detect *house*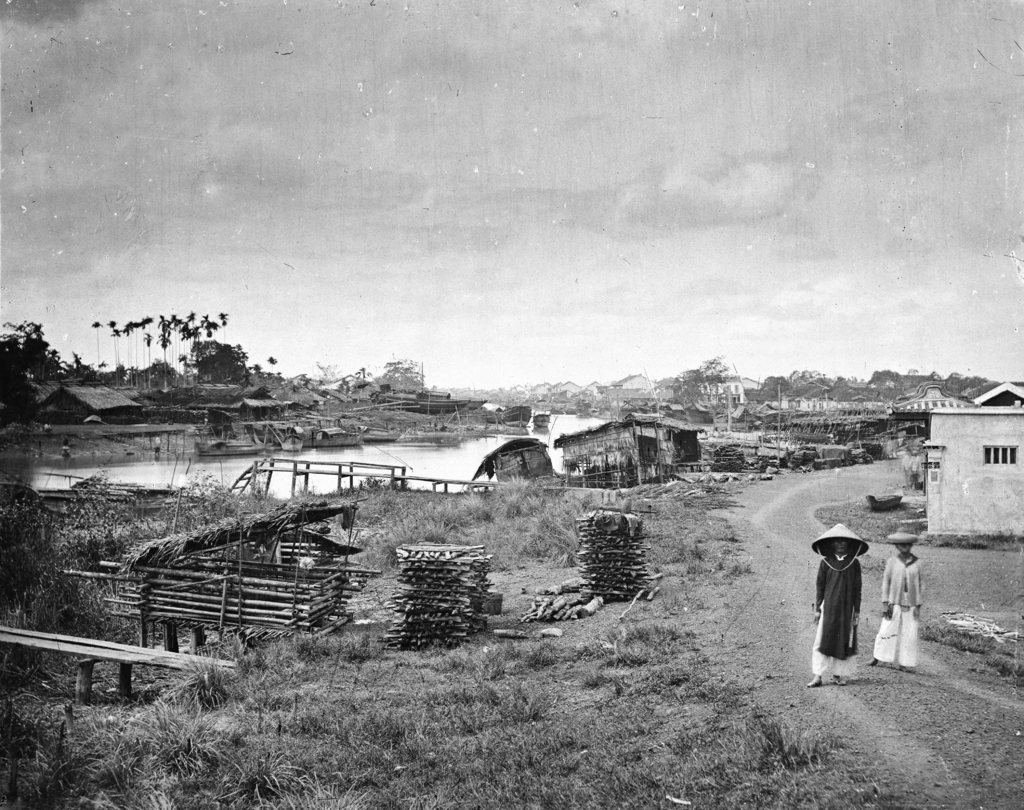
[x1=291, y1=382, x2=351, y2=424]
